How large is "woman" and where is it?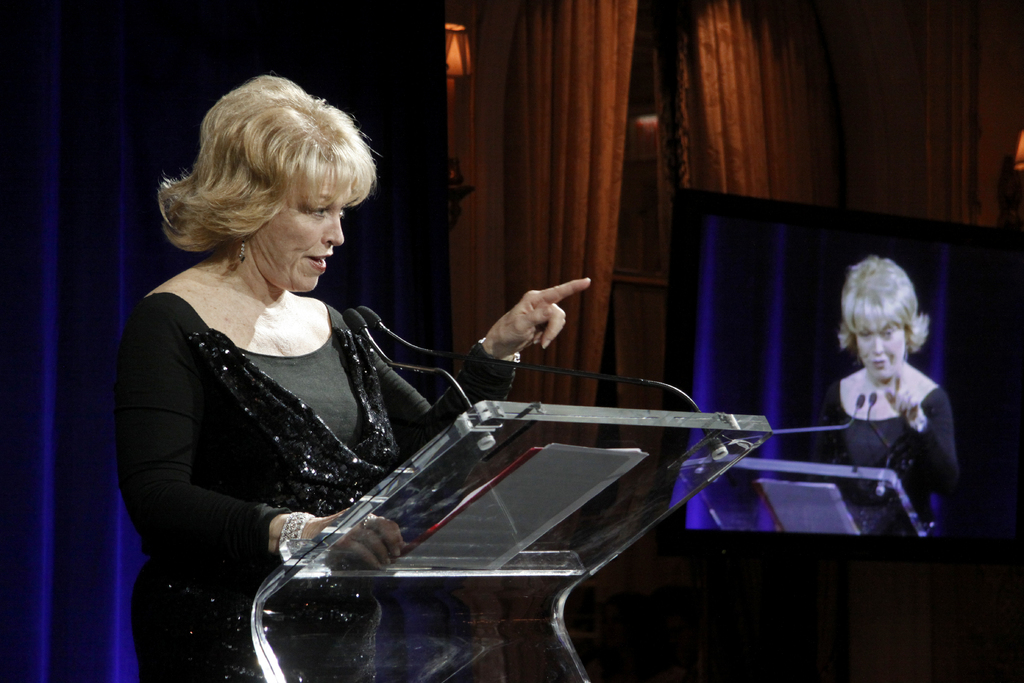
Bounding box: <region>132, 76, 515, 678</region>.
